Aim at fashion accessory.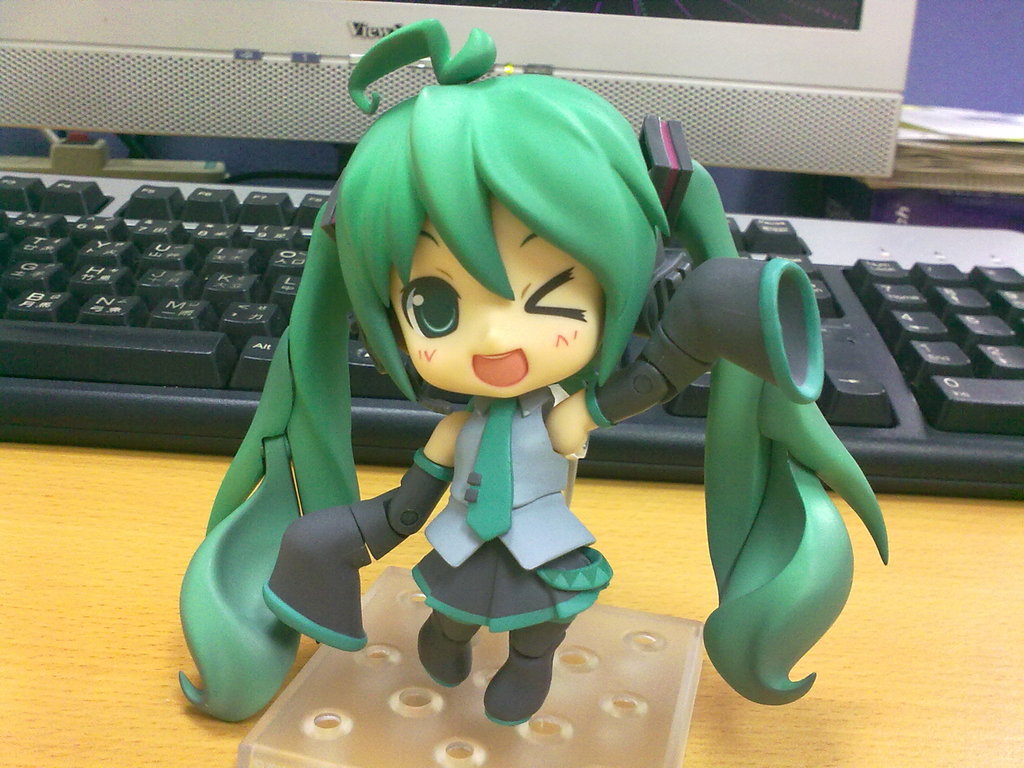
Aimed at BBox(417, 609, 489, 688).
